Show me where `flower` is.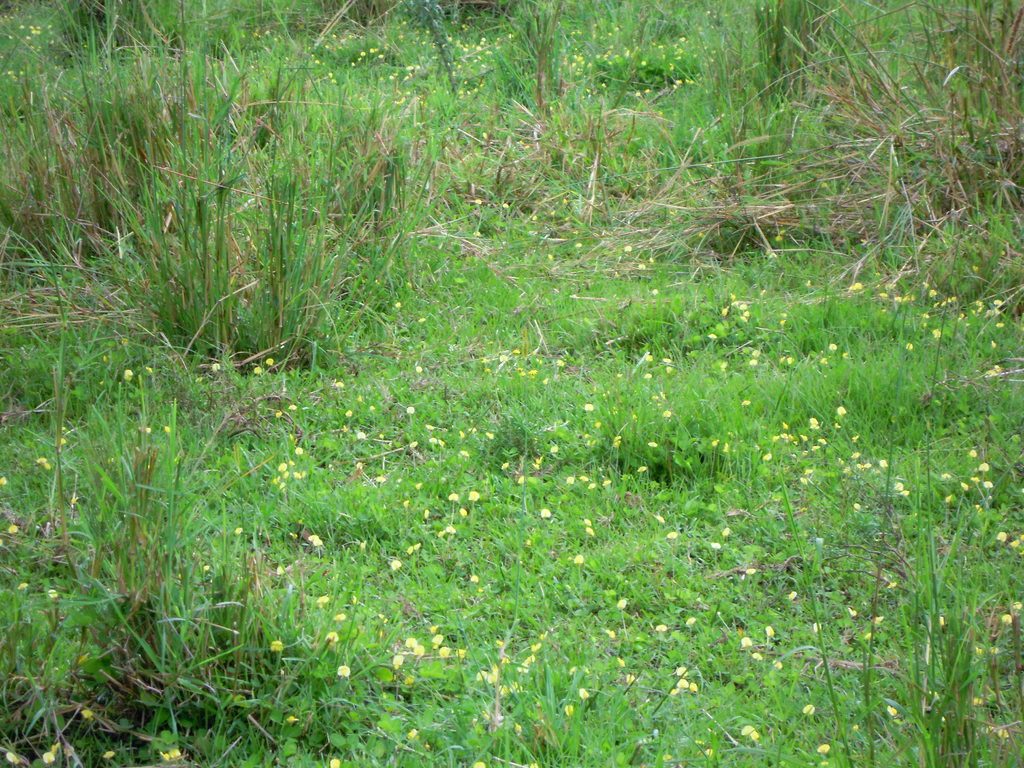
`flower` is at bbox(599, 482, 610, 488).
